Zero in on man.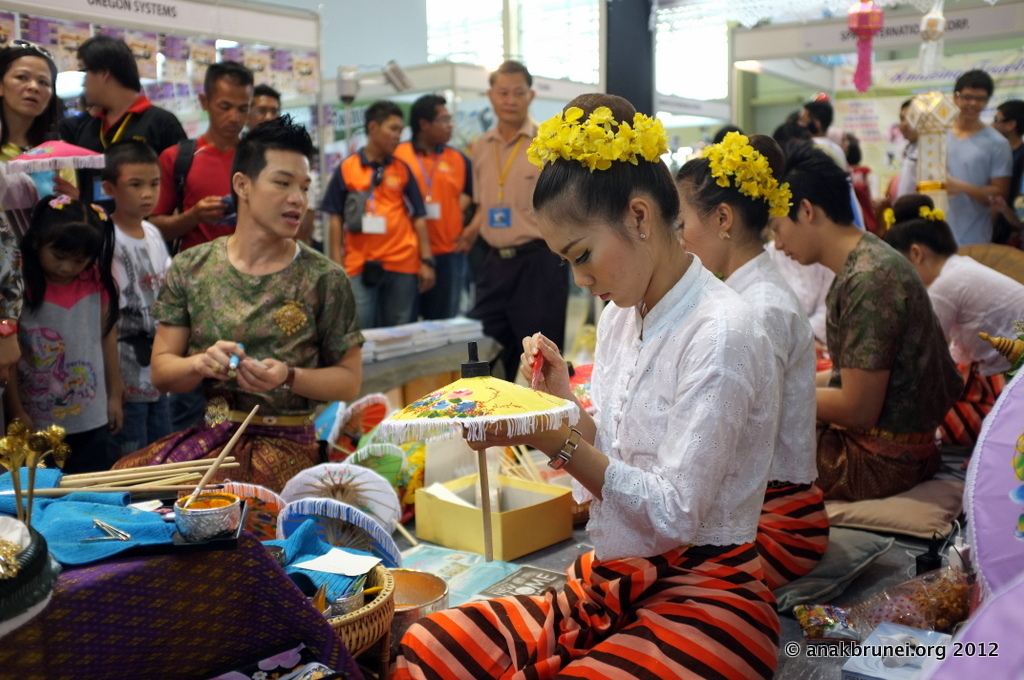
Zeroed in: [x1=319, y1=93, x2=433, y2=335].
